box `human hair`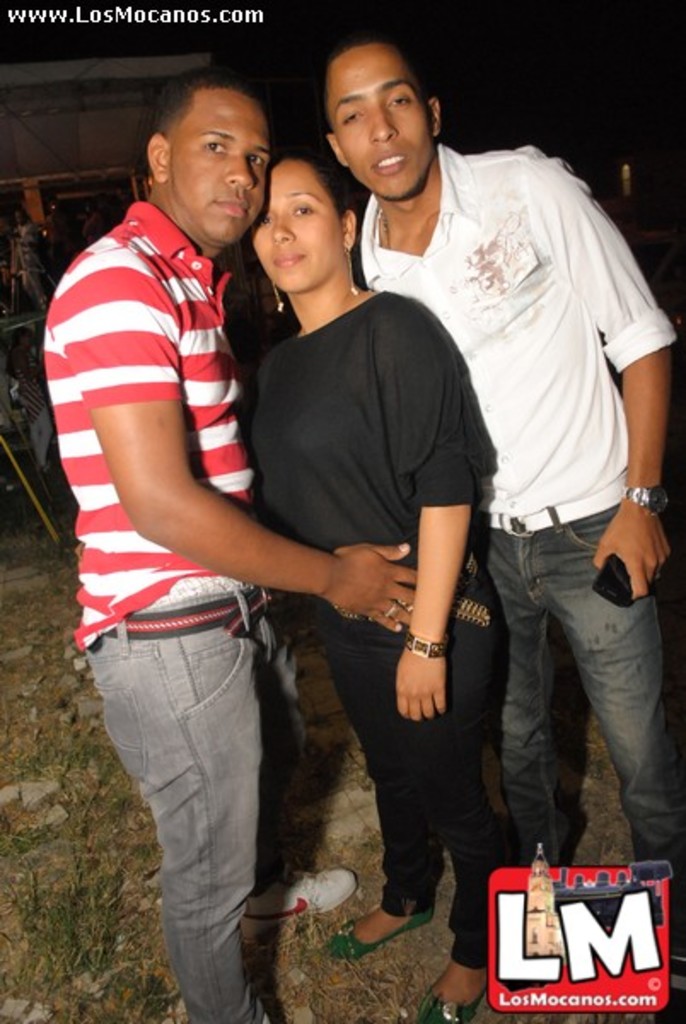
box=[324, 36, 432, 137]
